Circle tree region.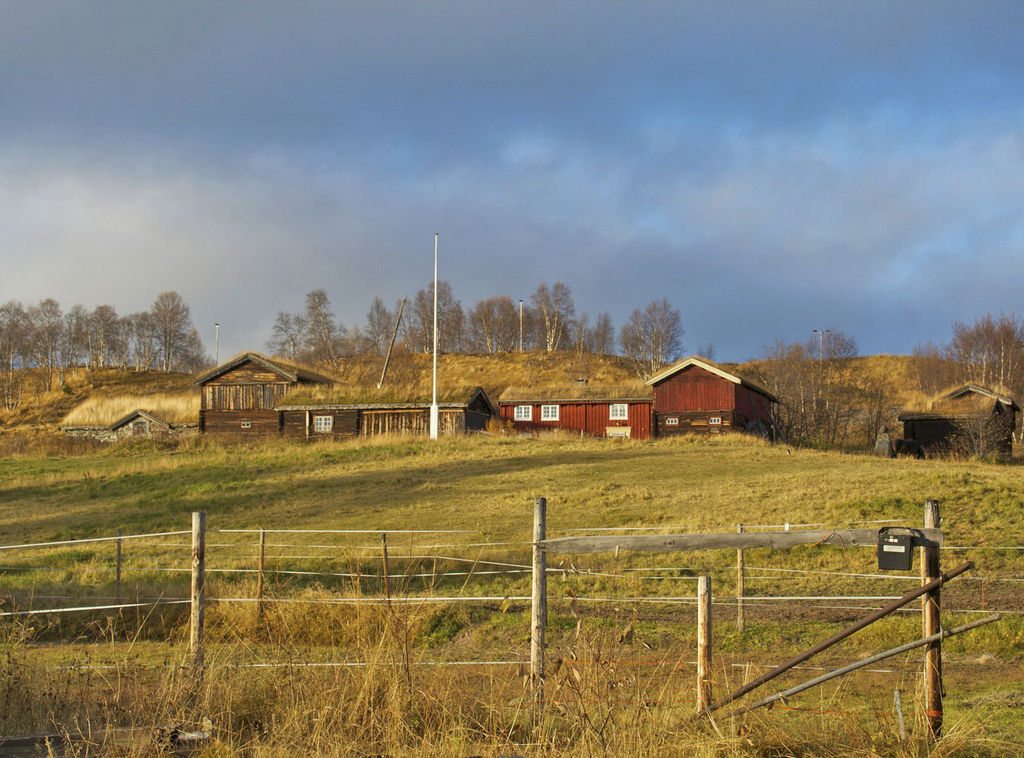
Region: [x1=362, y1=290, x2=395, y2=358].
